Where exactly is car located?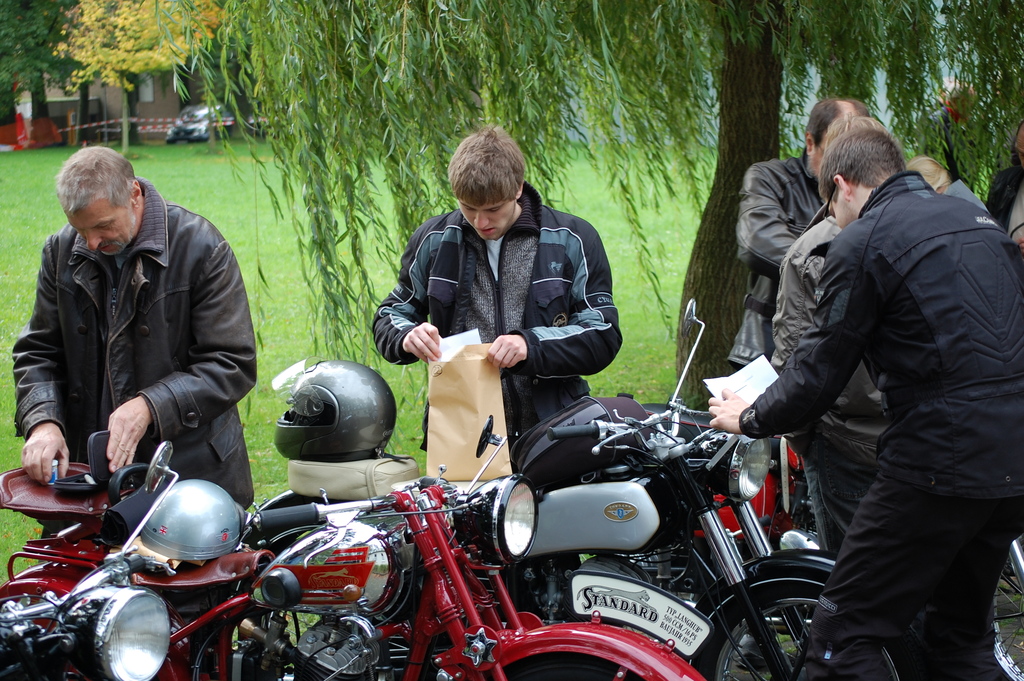
Its bounding box is detection(164, 104, 234, 142).
